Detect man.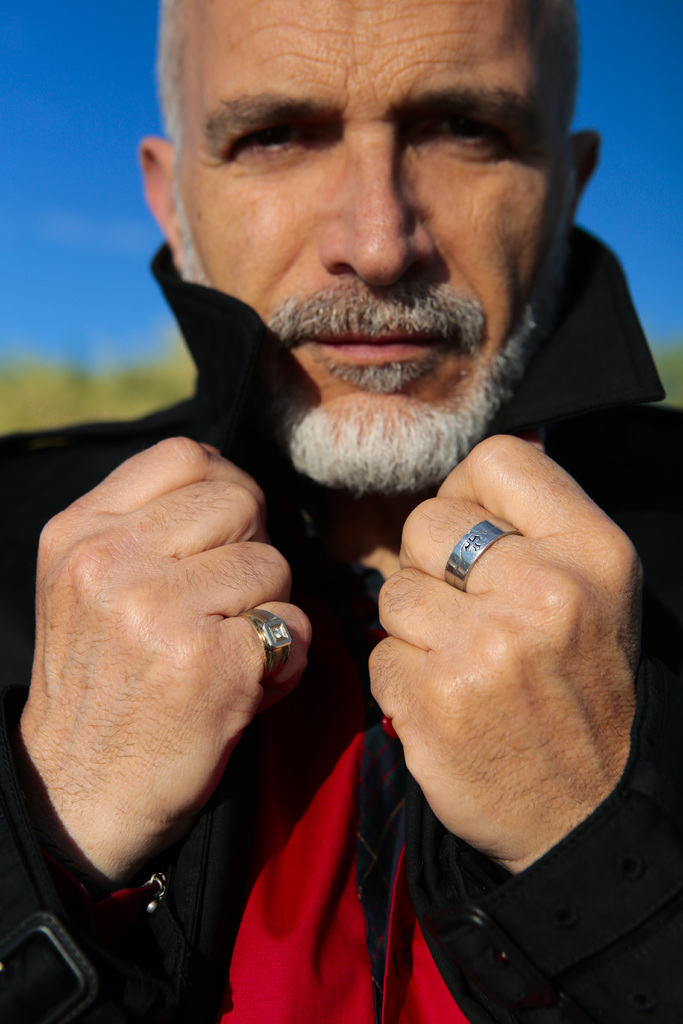
Detected at detection(0, 0, 682, 1023).
